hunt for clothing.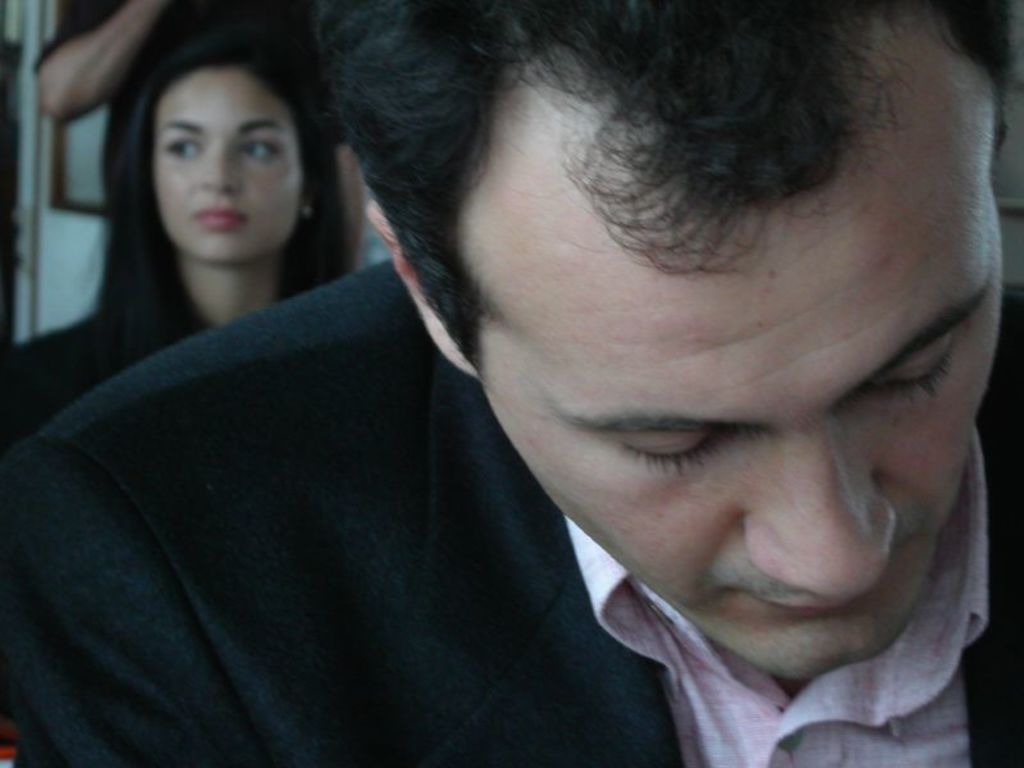
Hunted down at (x1=86, y1=99, x2=1023, y2=767).
